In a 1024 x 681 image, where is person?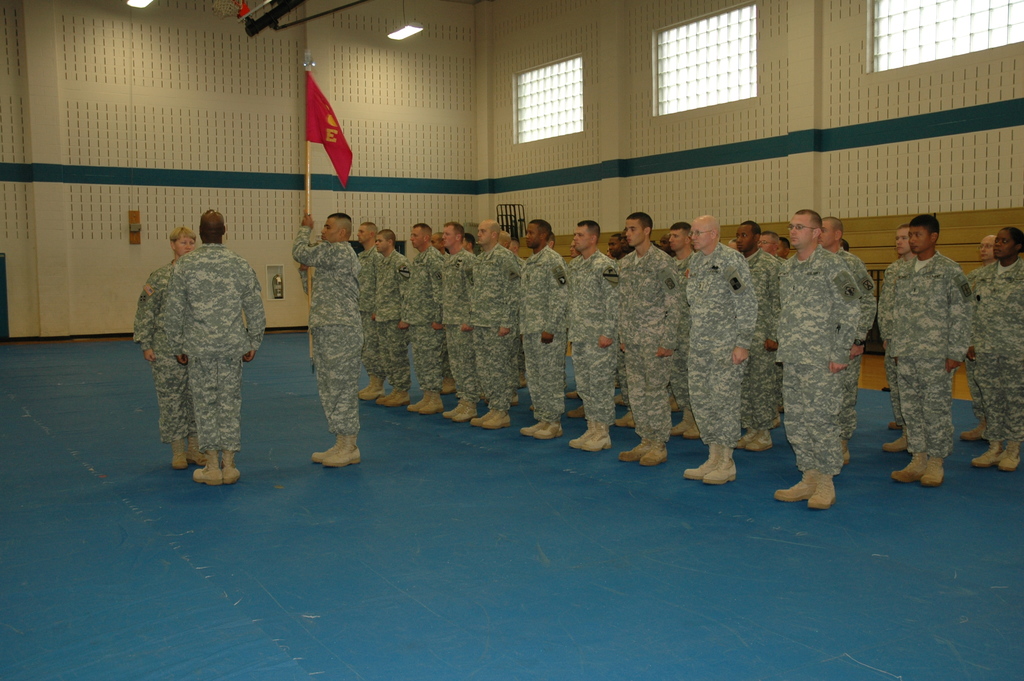
<bbox>348, 220, 372, 395</bbox>.
